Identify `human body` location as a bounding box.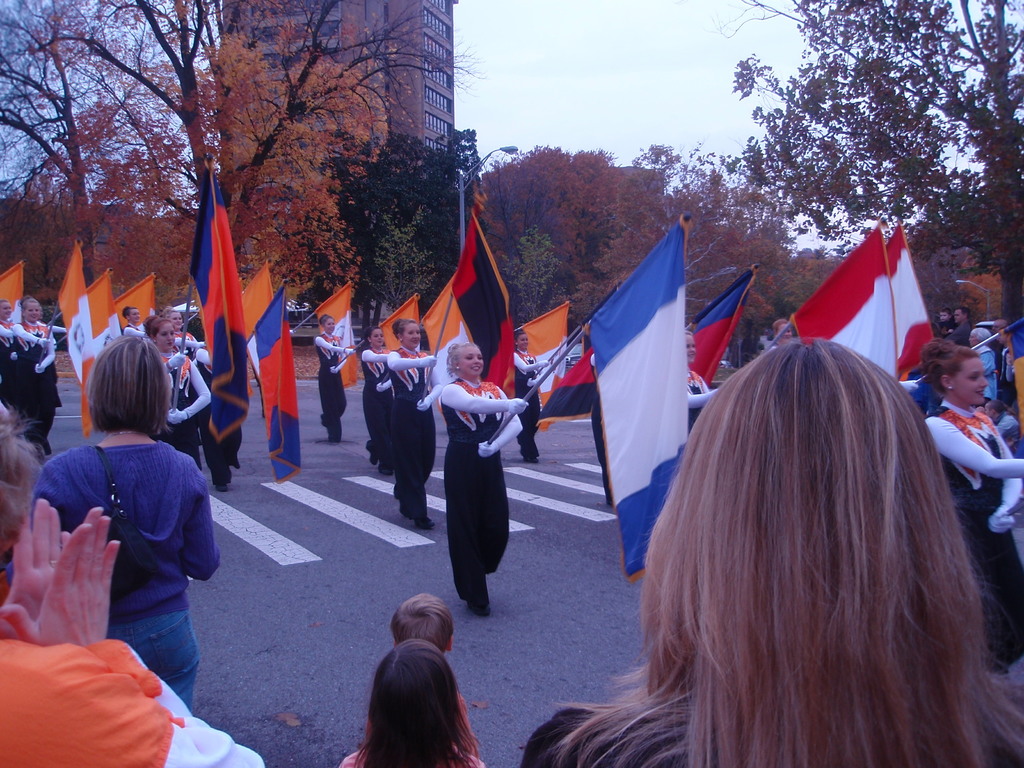
176:328:204:373.
